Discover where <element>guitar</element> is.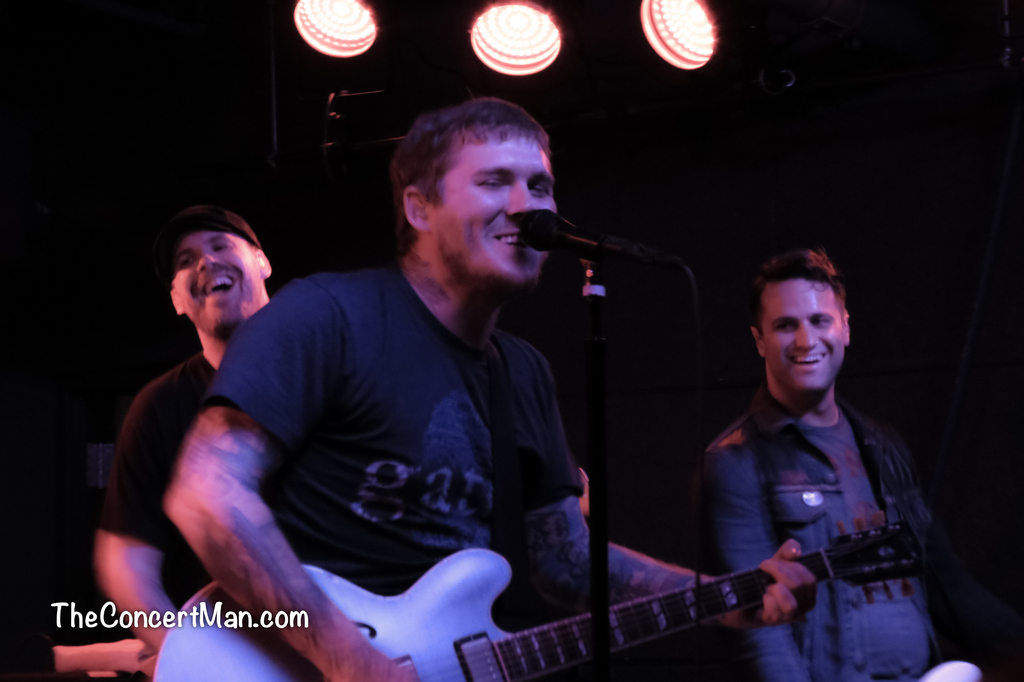
Discovered at pyautogui.locateOnScreen(150, 505, 932, 681).
